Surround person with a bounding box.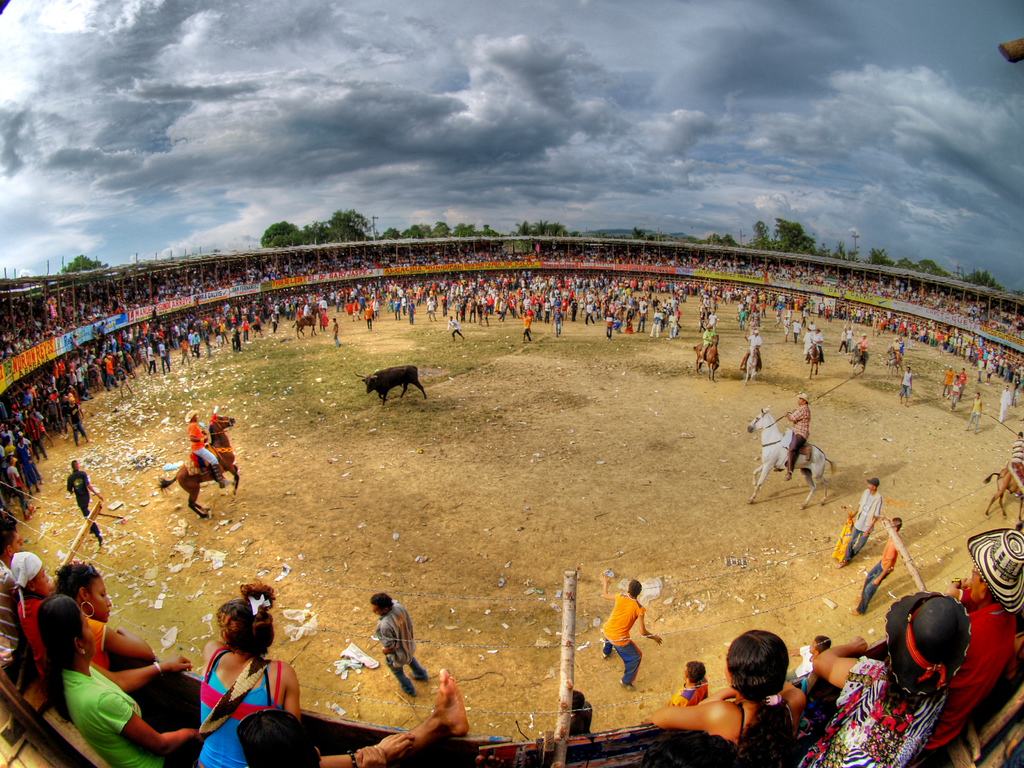
(858,521,904,619).
